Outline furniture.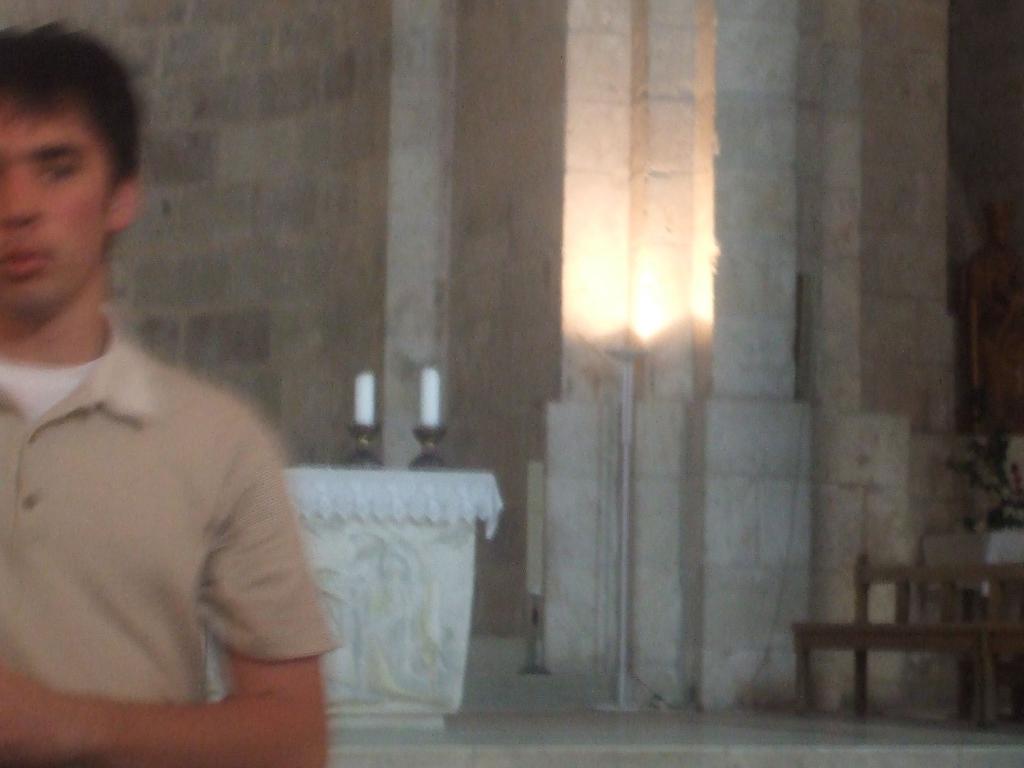
Outline: box(788, 543, 1023, 737).
